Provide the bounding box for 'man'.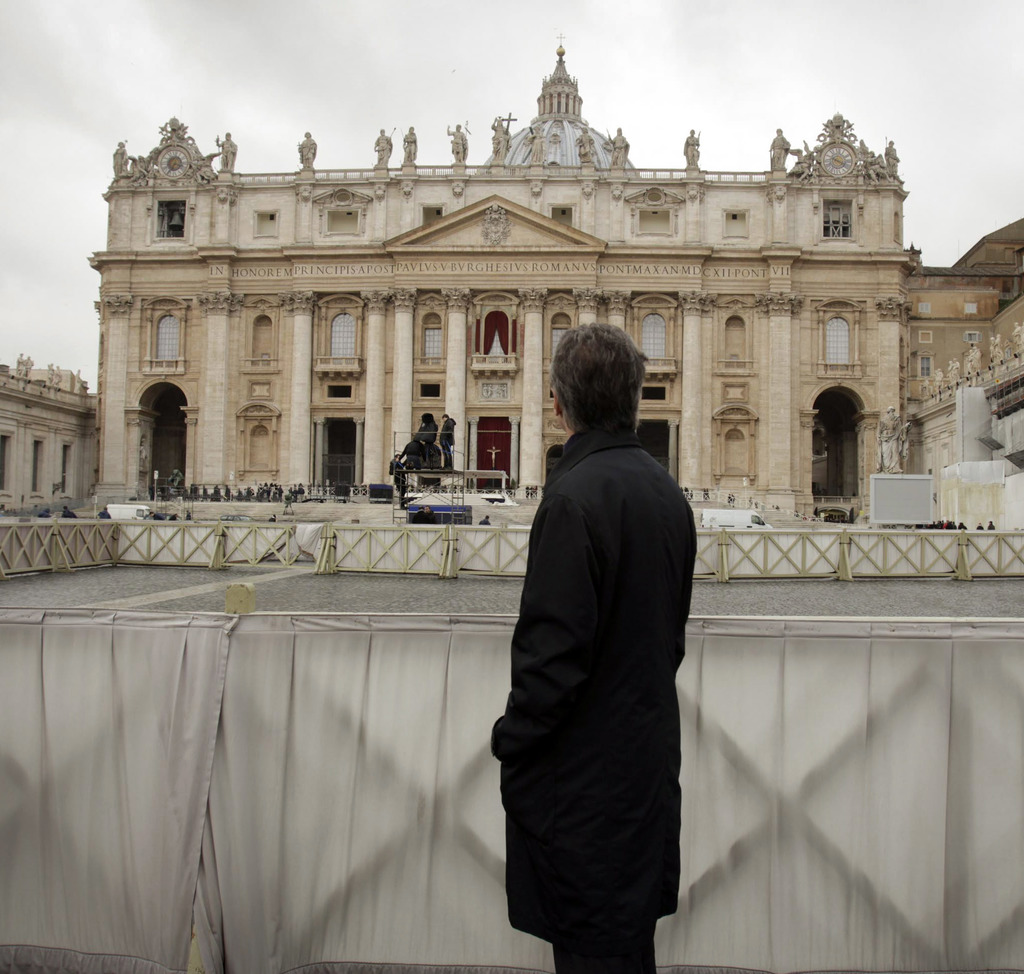
{"x1": 609, "y1": 124, "x2": 628, "y2": 166}.
